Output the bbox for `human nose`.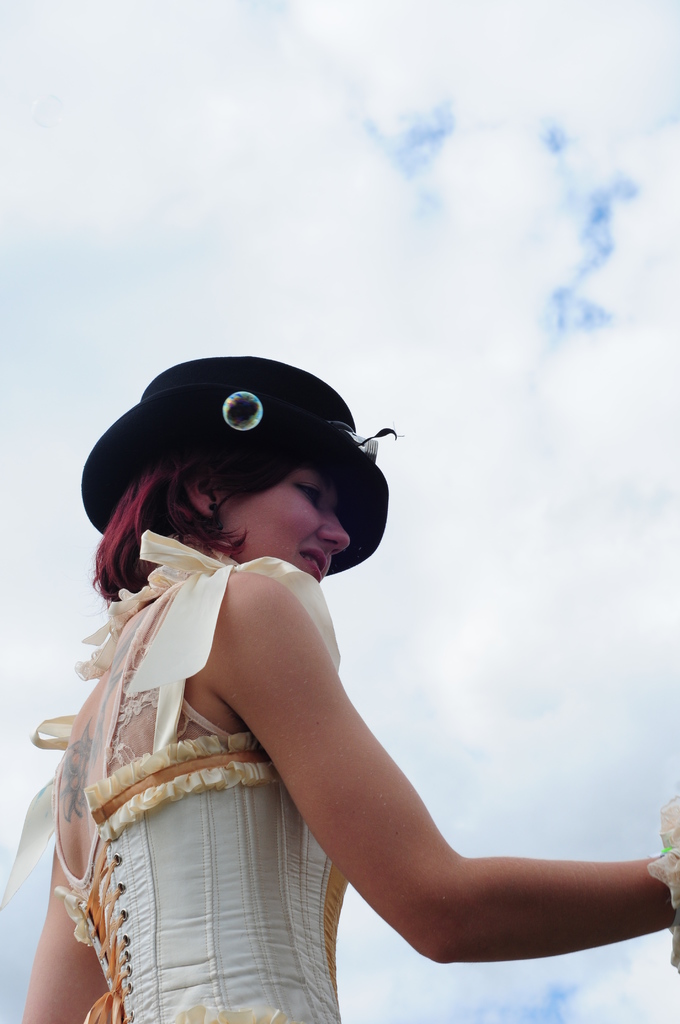
<region>319, 515, 350, 548</region>.
